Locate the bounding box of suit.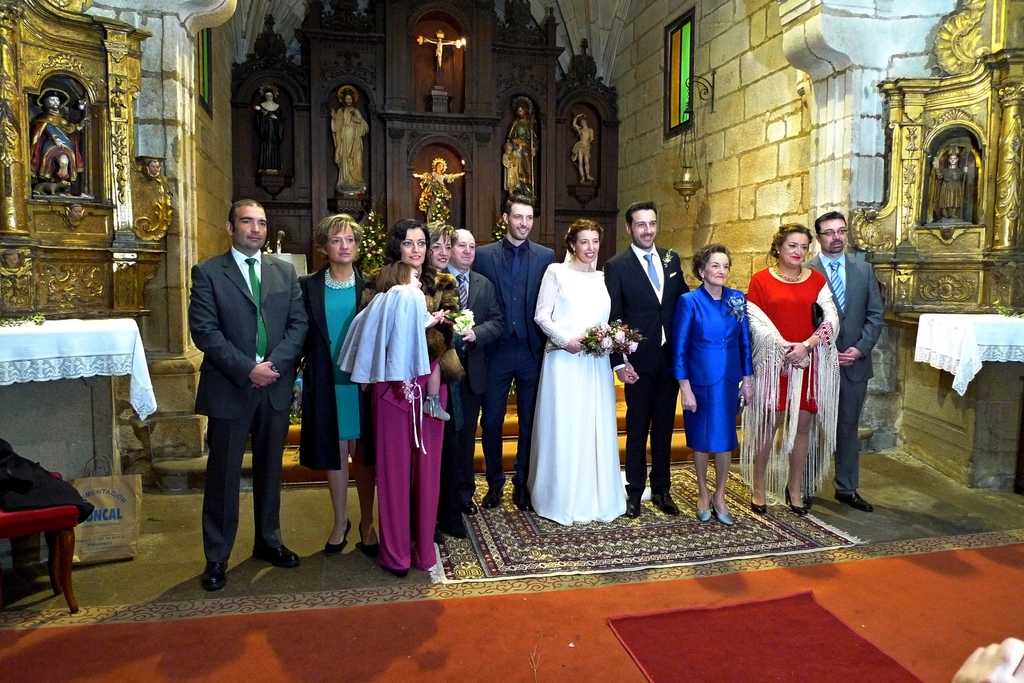
Bounding box: (x1=186, y1=194, x2=307, y2=599).
